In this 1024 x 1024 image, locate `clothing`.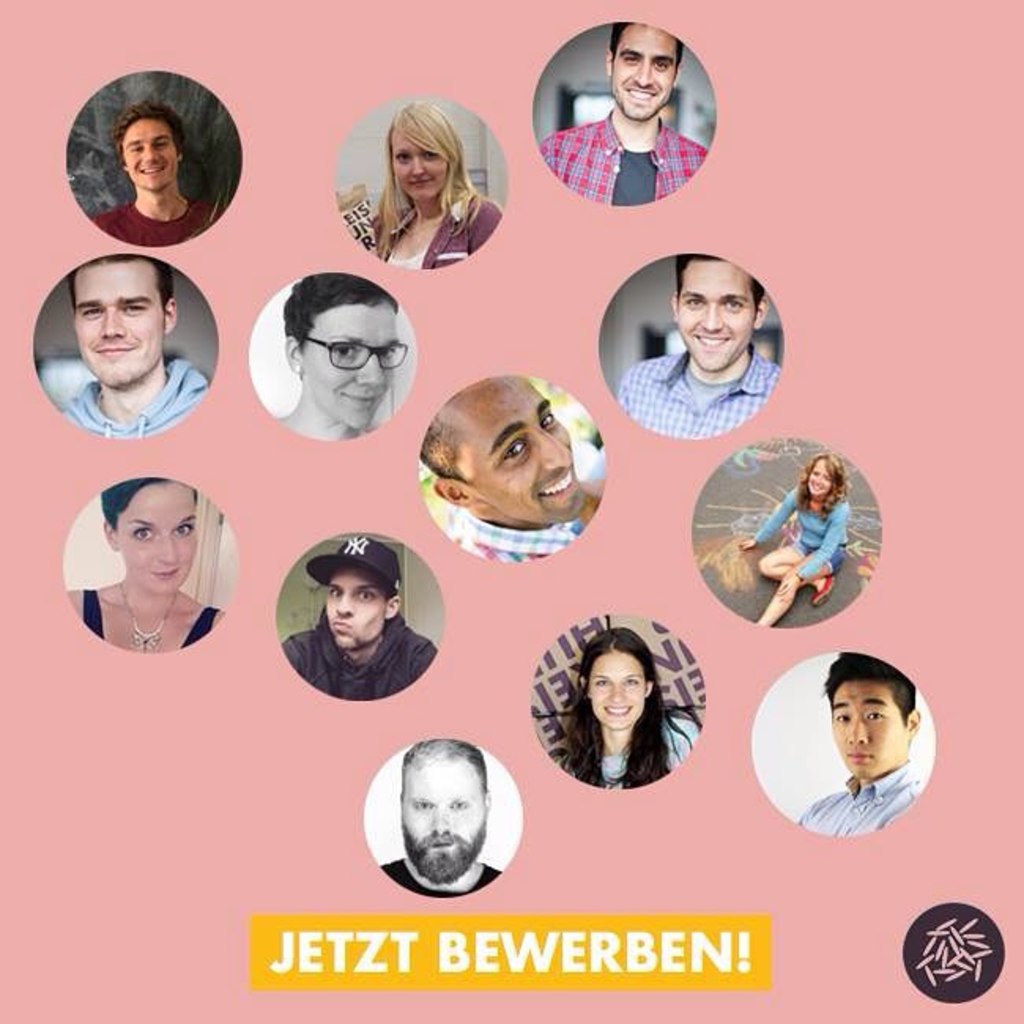
Bounding box: left=756, top=487, right=849, bottom=584.
